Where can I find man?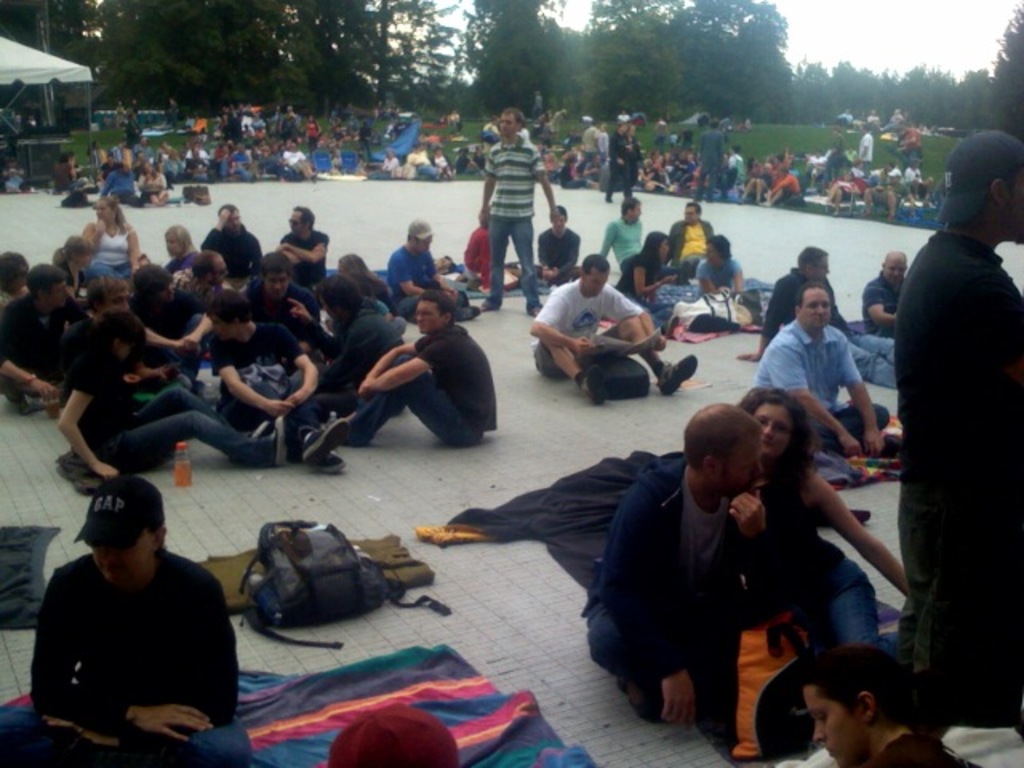
You can find it at {"left": 736, "top": 245, "right": 898, "bottom": 390}.
